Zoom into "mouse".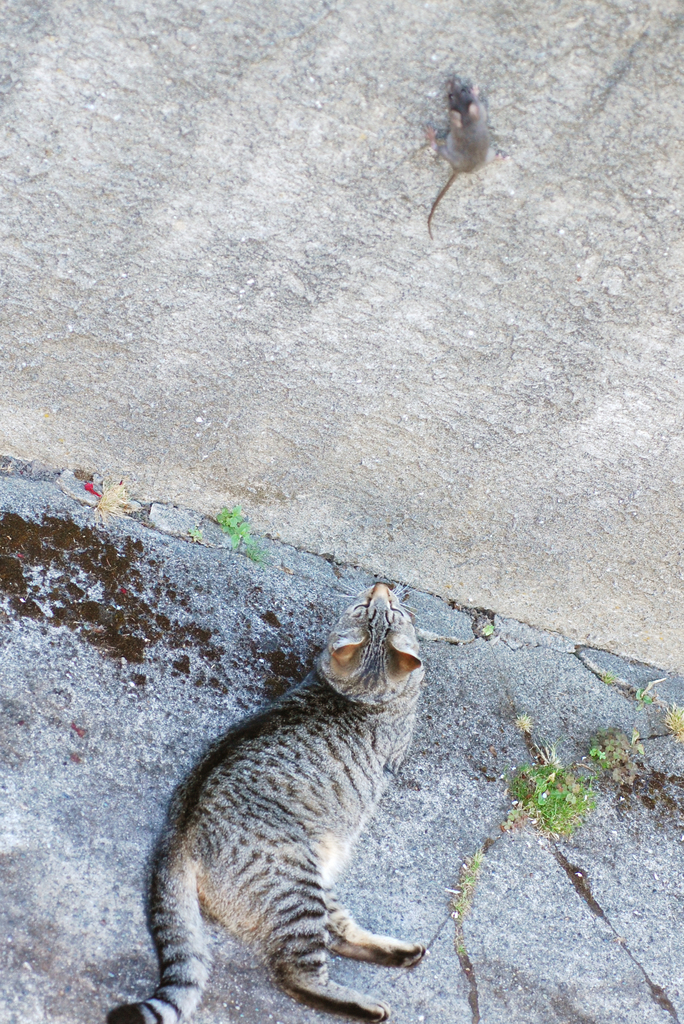
Zoom target: region(424, 69, 502, 238).
